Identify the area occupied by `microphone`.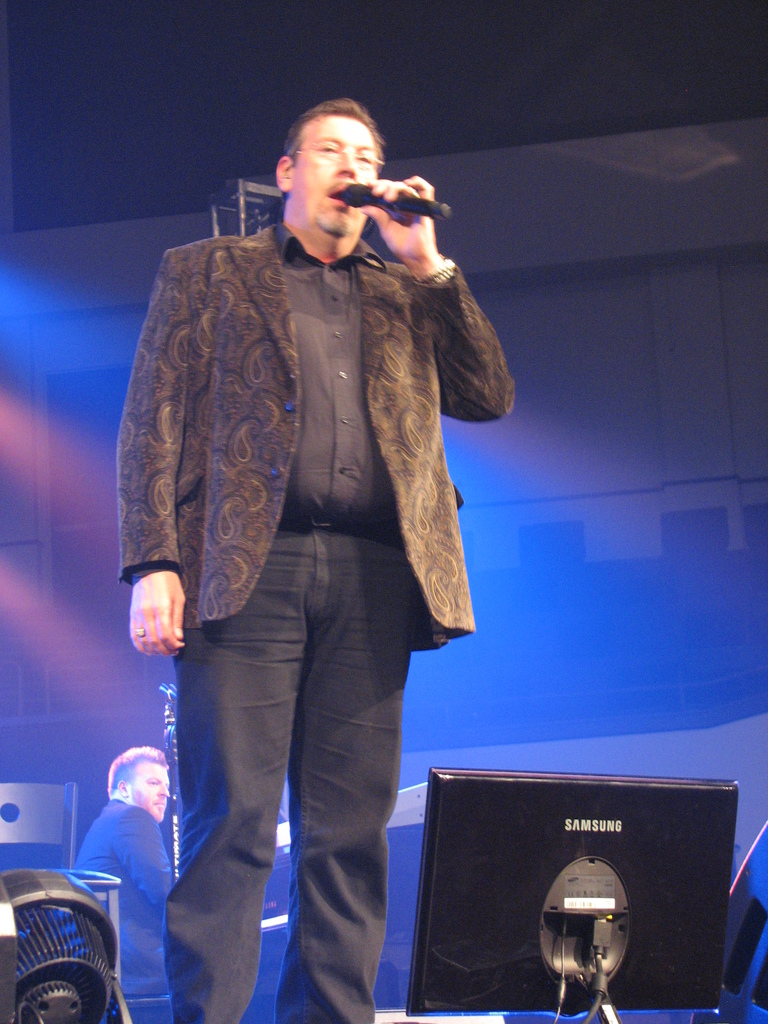
Area: [356, 150, 454, 246].
